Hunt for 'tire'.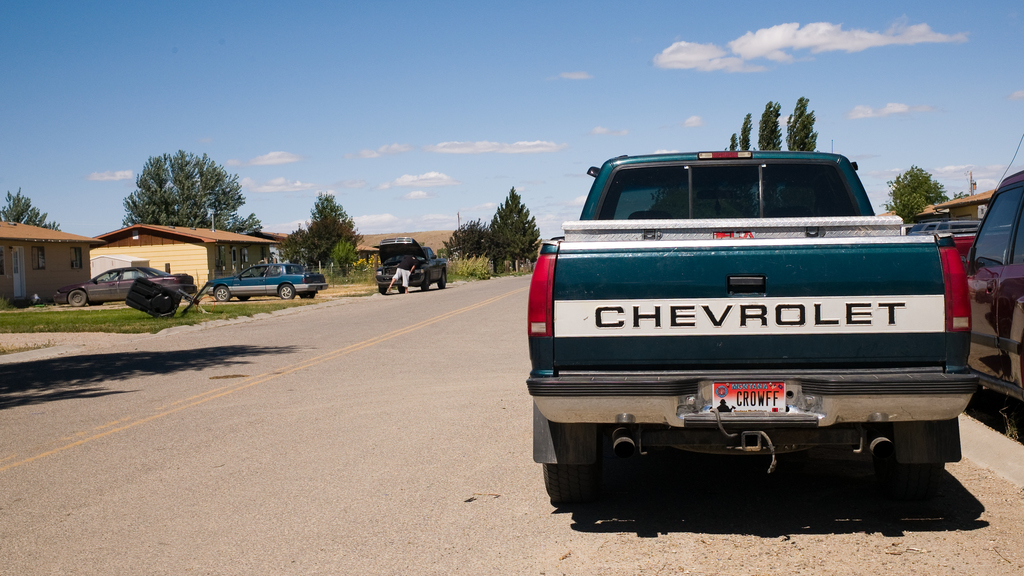
Hunted down at {"x1": 67, "y1": 287, "x2": 90, "y2": 307}.
